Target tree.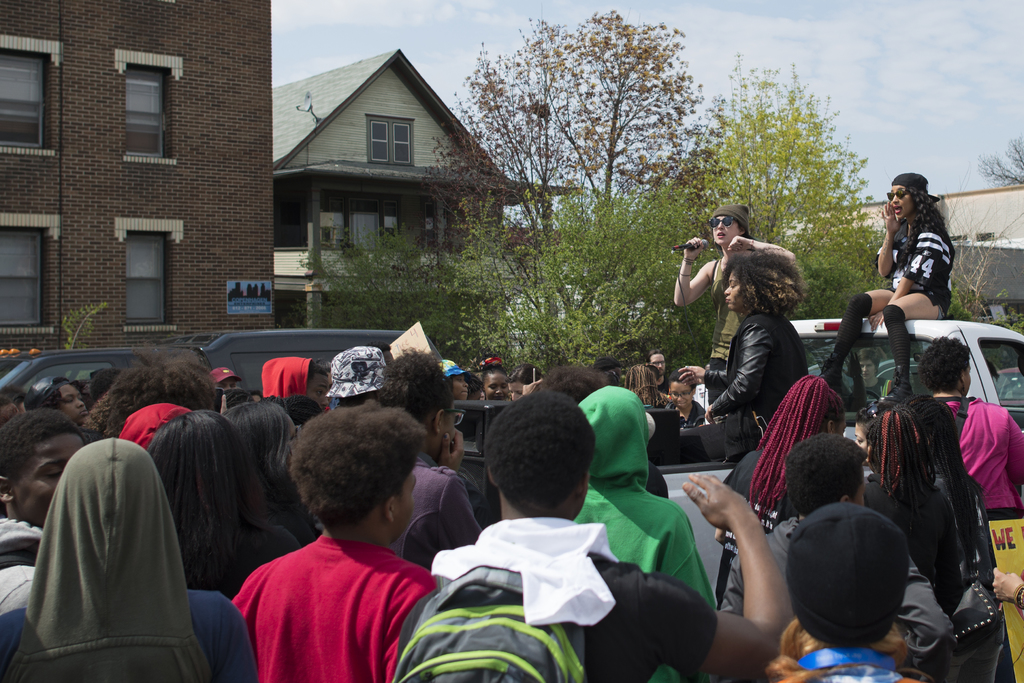
Target region: [303, 215, 501, 329].
